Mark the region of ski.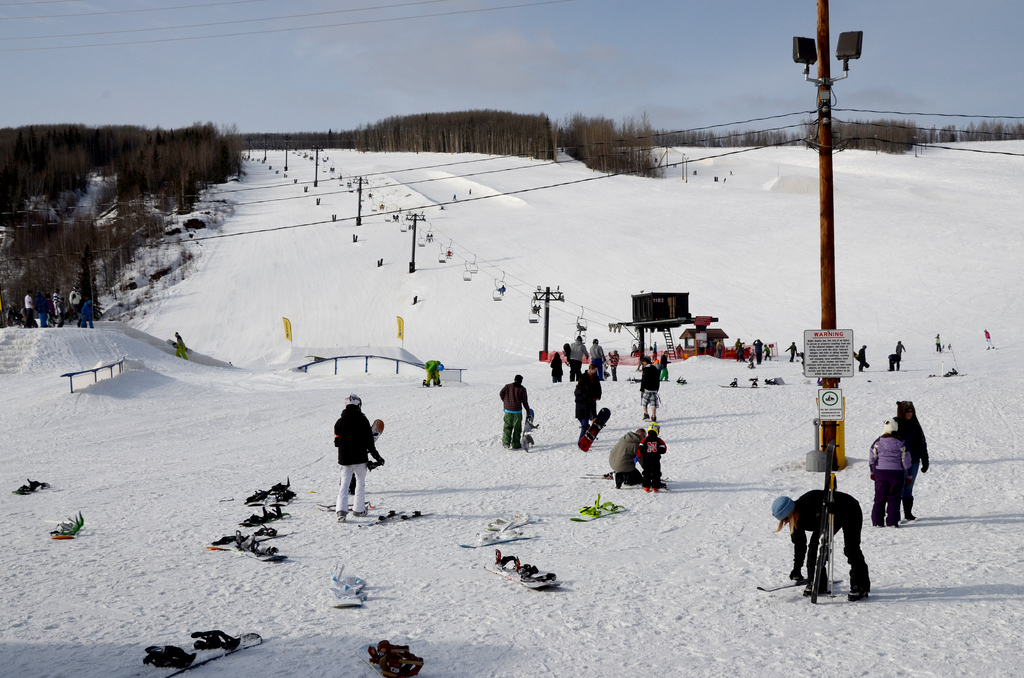
Region: BBox(239, 506, 291, 531).
